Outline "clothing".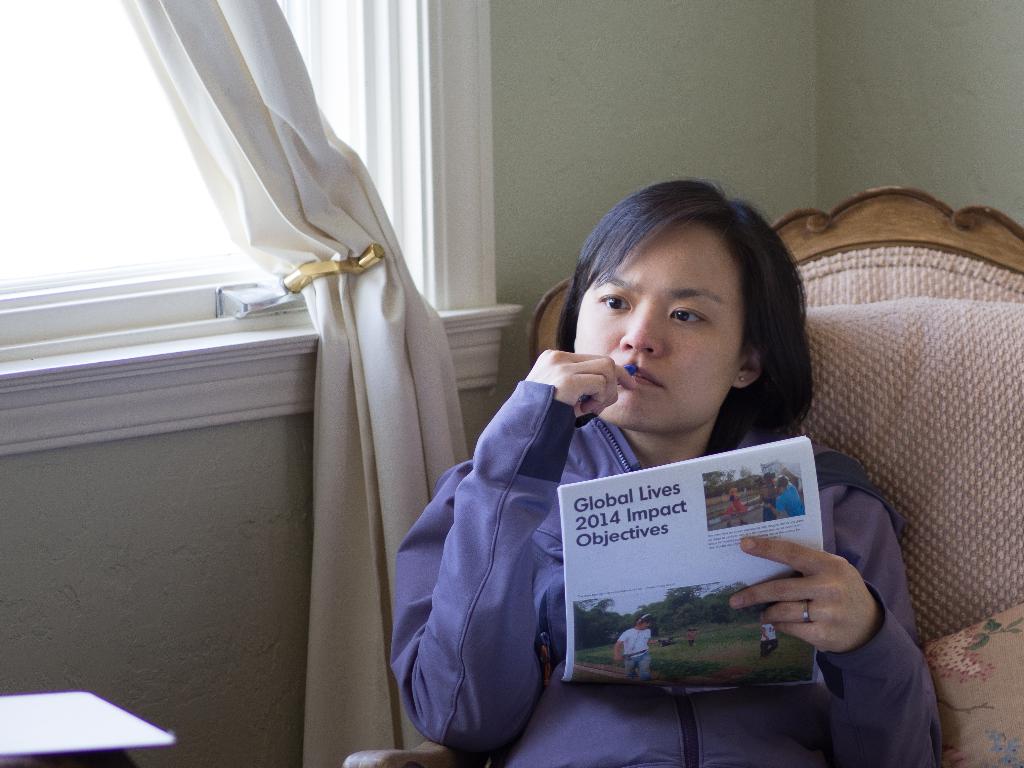
Outline: {"left": 618, "top": 622, "right": 661, "bottom": 685}.
